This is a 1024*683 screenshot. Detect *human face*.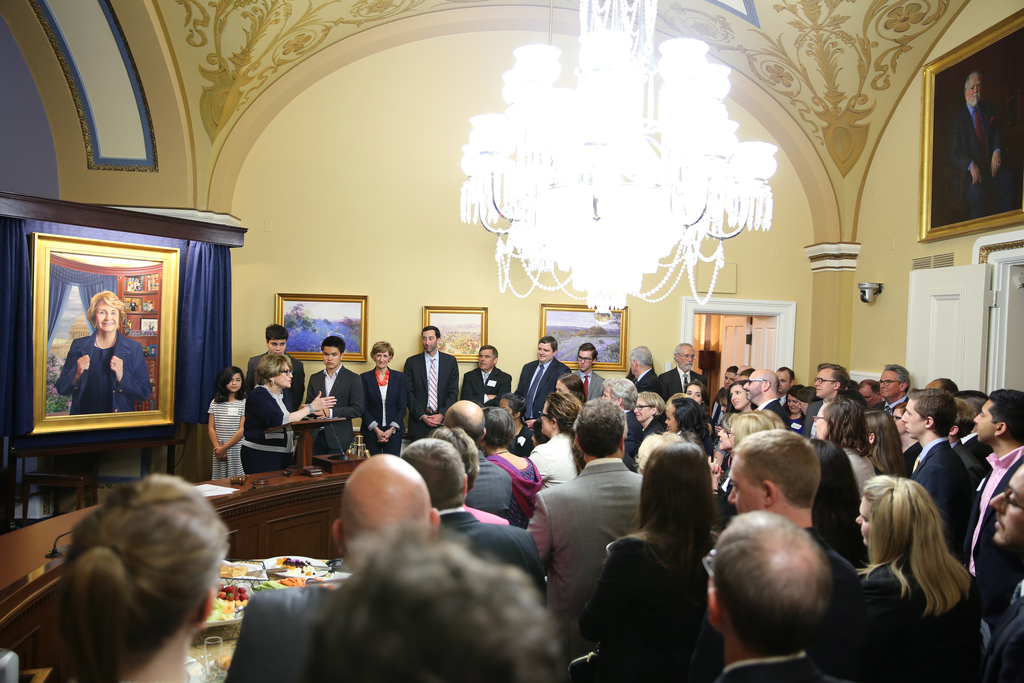
bbox=(729, 385, 746, 410).
